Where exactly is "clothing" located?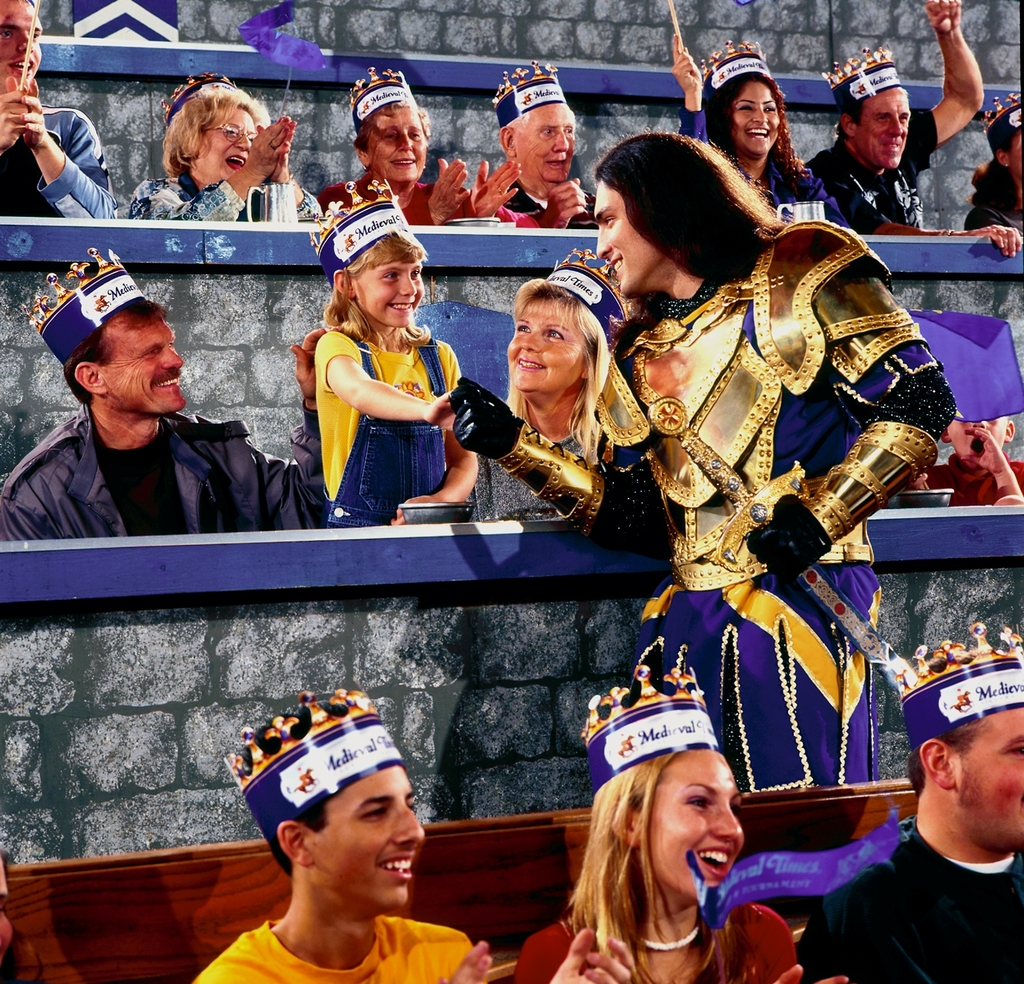
Its bounding box is bbox=(498, 177, 593, 231).
